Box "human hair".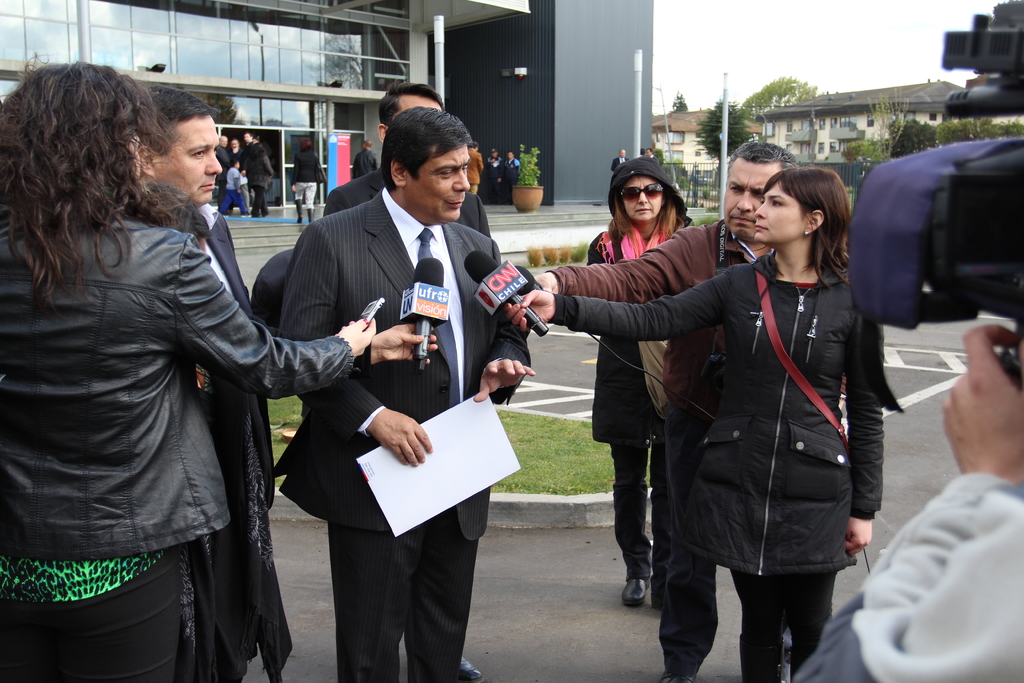
<box>611,188,684,247</box>.
